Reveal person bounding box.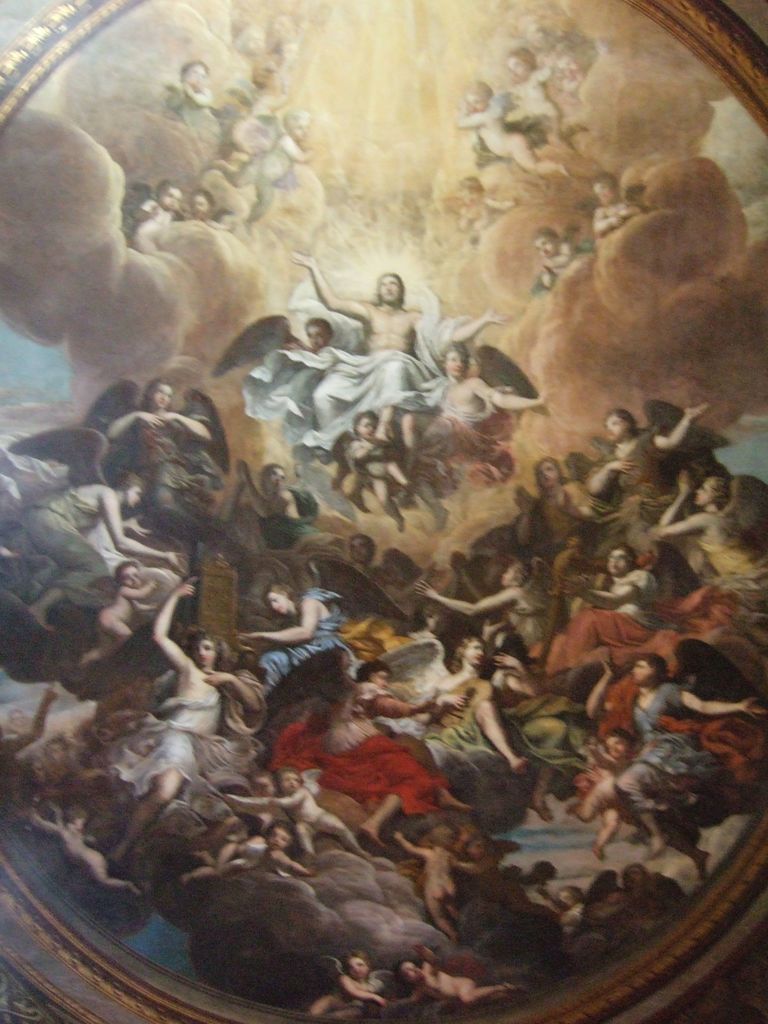
Revealed: Rect(15, 468, 152, 624).
